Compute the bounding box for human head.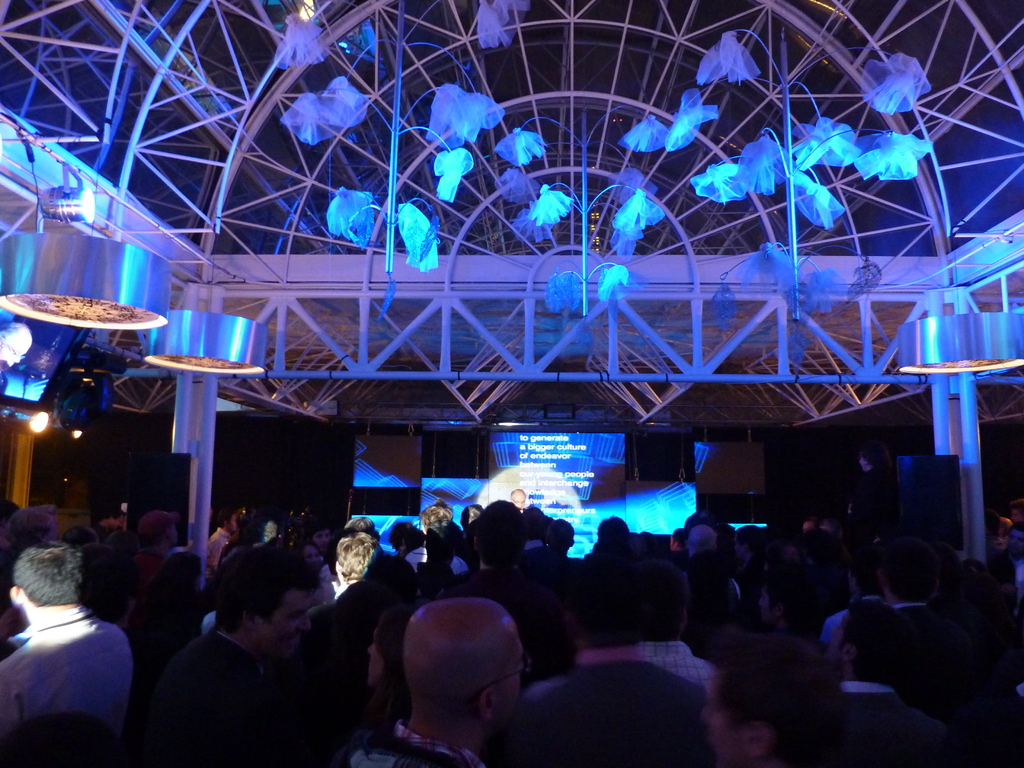
<box>210,543,323,661</box>.
